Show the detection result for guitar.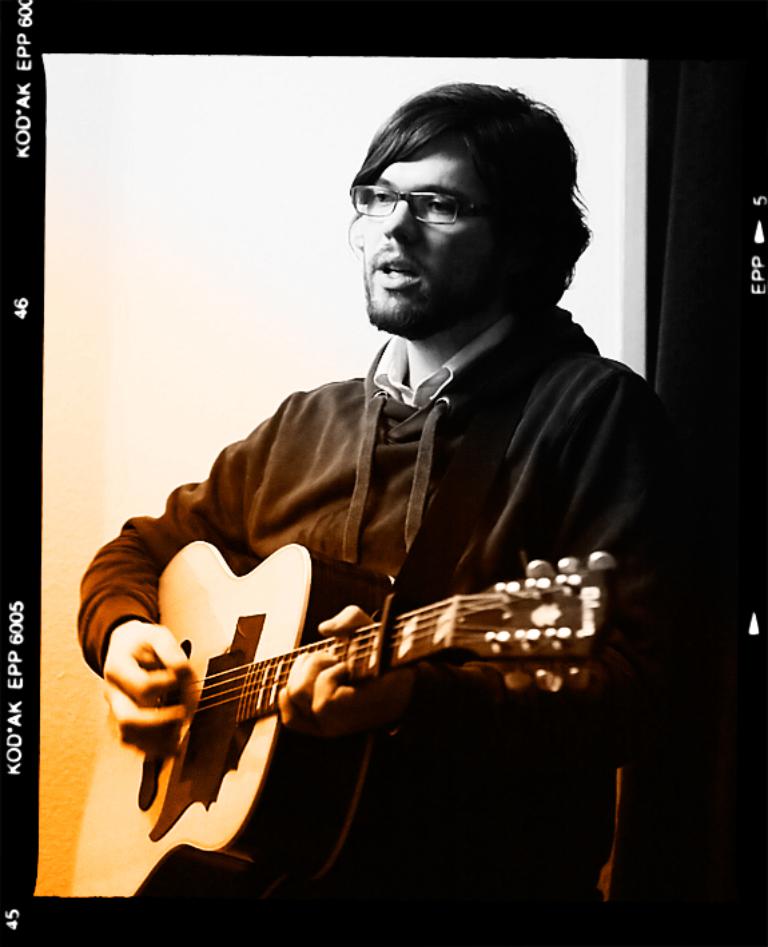
x1=103, y1=528, x2=617, y2=836.
